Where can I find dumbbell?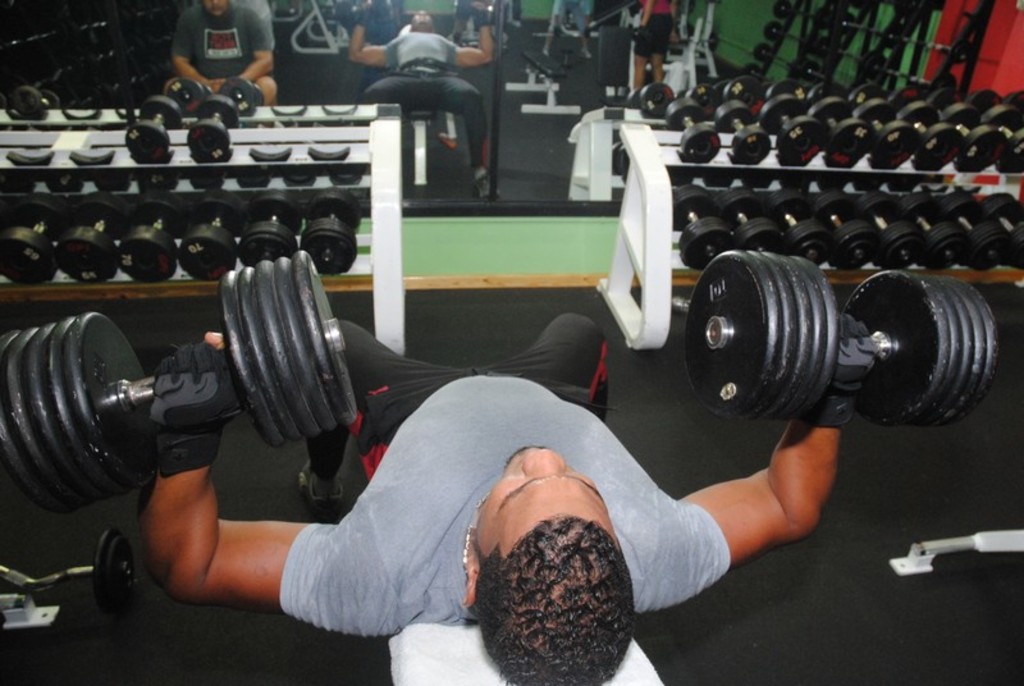
You can find it at 191, 91, 230, 165.
